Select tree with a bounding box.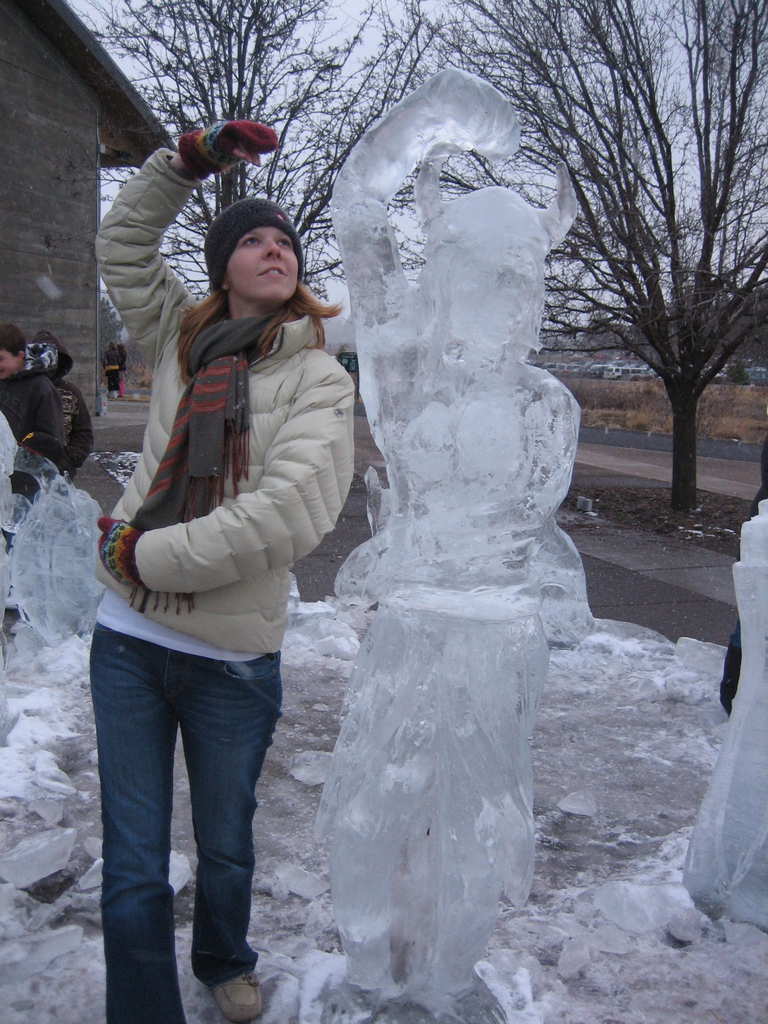
{"left": 86, "top": 0, "right": 427, "bottom": 308}.
